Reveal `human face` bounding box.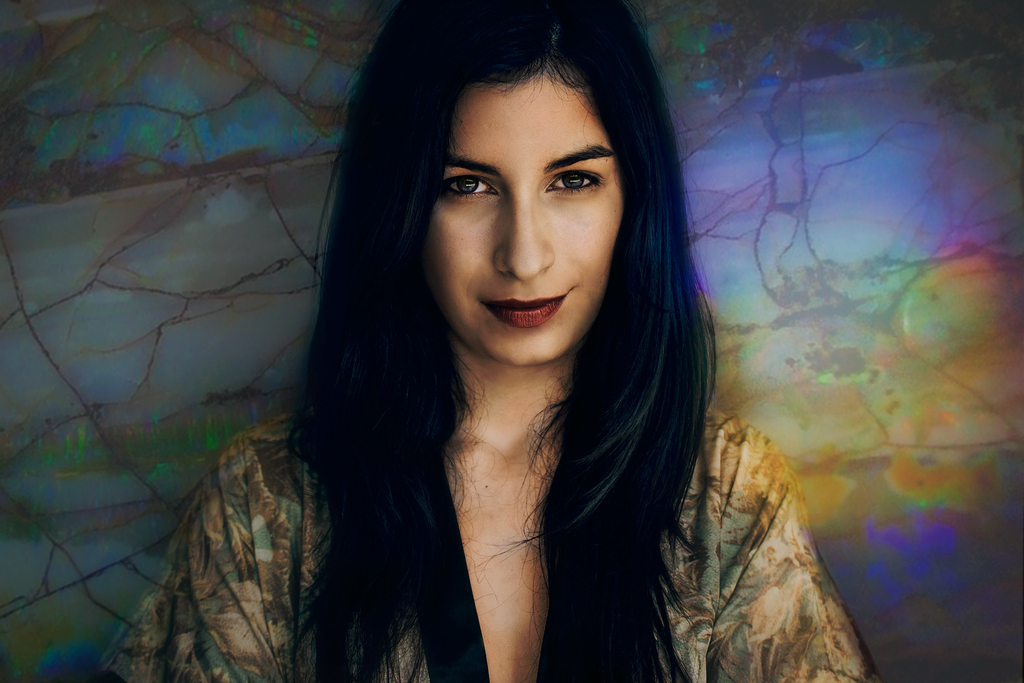
Revealed: [x1=432, y1=76, x2=620, y2=372].
